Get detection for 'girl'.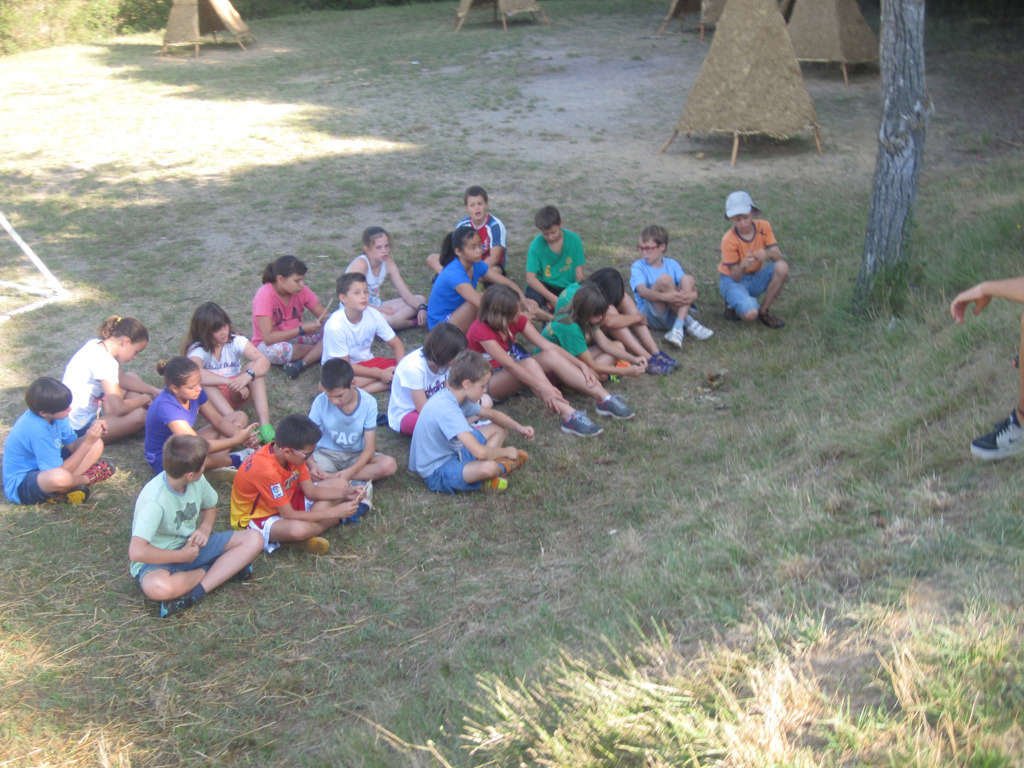
Detection: {"x1": 389, "y1": 320, "x2": 493, "y2": 433}.
